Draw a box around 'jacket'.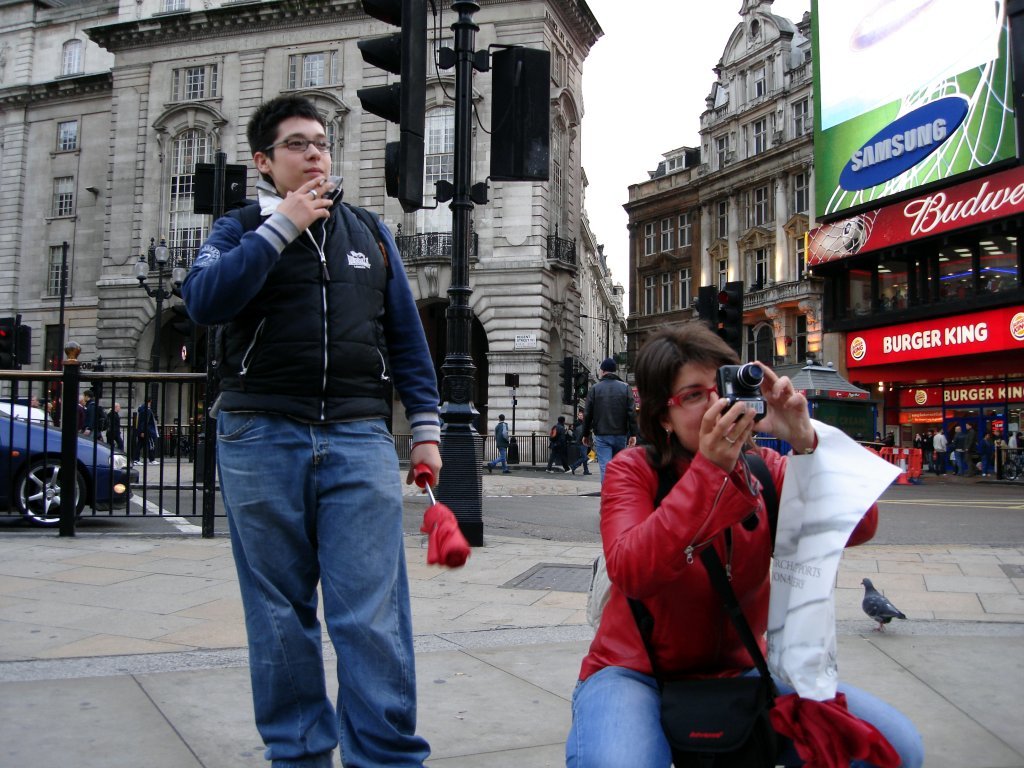
detection(577, 443, 879, 678).
